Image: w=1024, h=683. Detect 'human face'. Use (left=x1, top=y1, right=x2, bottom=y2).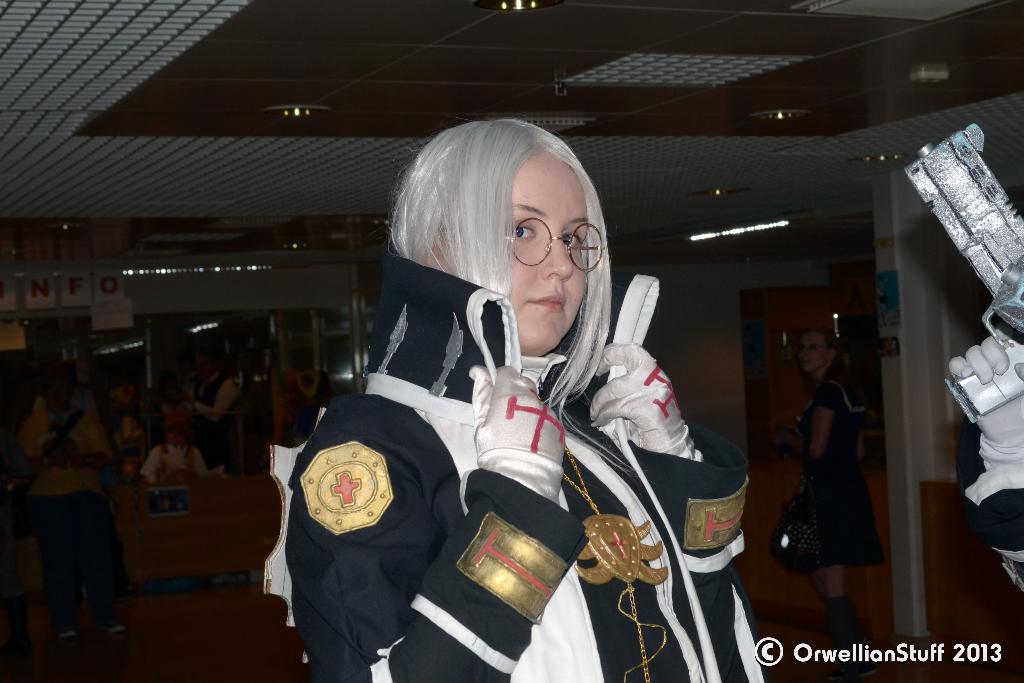
(left=165, top=429, right=182, bottom=447).
